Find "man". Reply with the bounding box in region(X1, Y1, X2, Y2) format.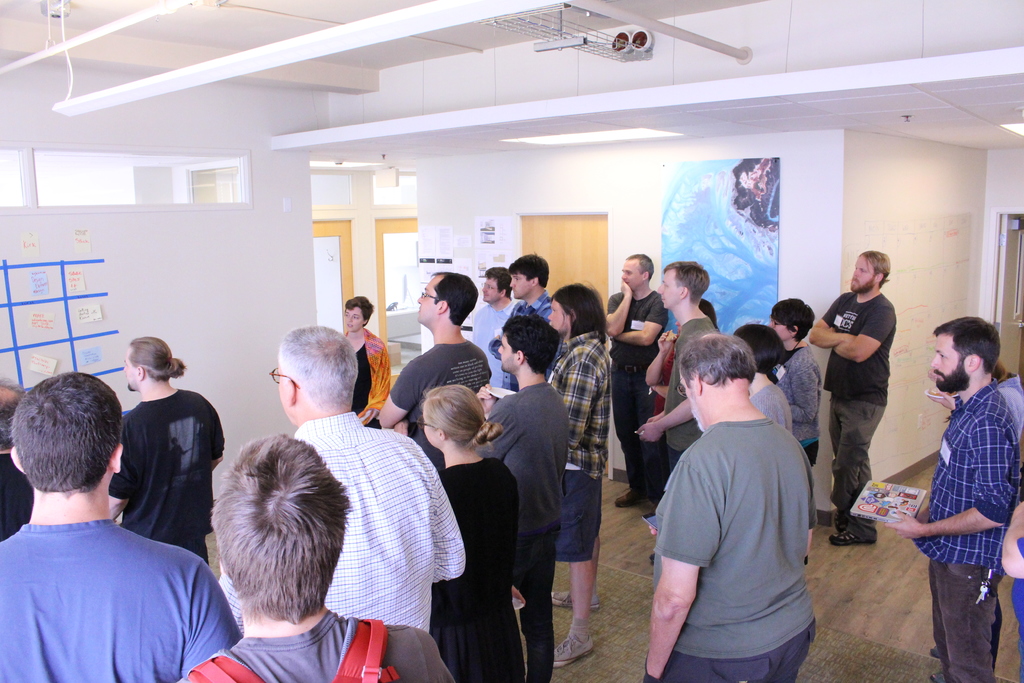
region(465, 267, 513, 386).
